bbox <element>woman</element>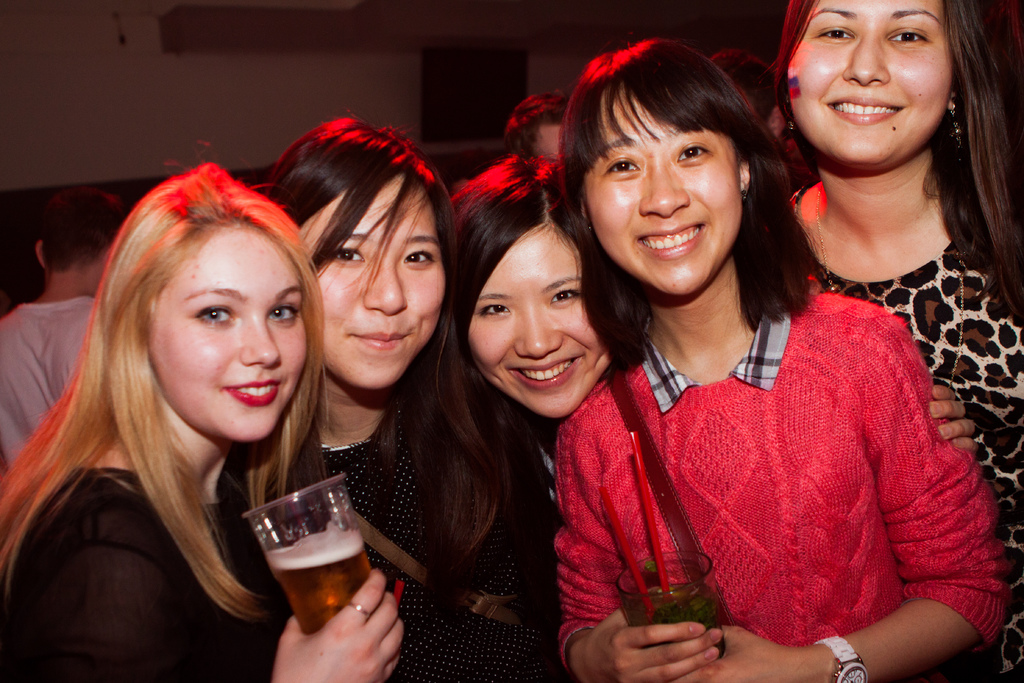
pyautogui.locateOnScreen(253, 108, 568, 682)
